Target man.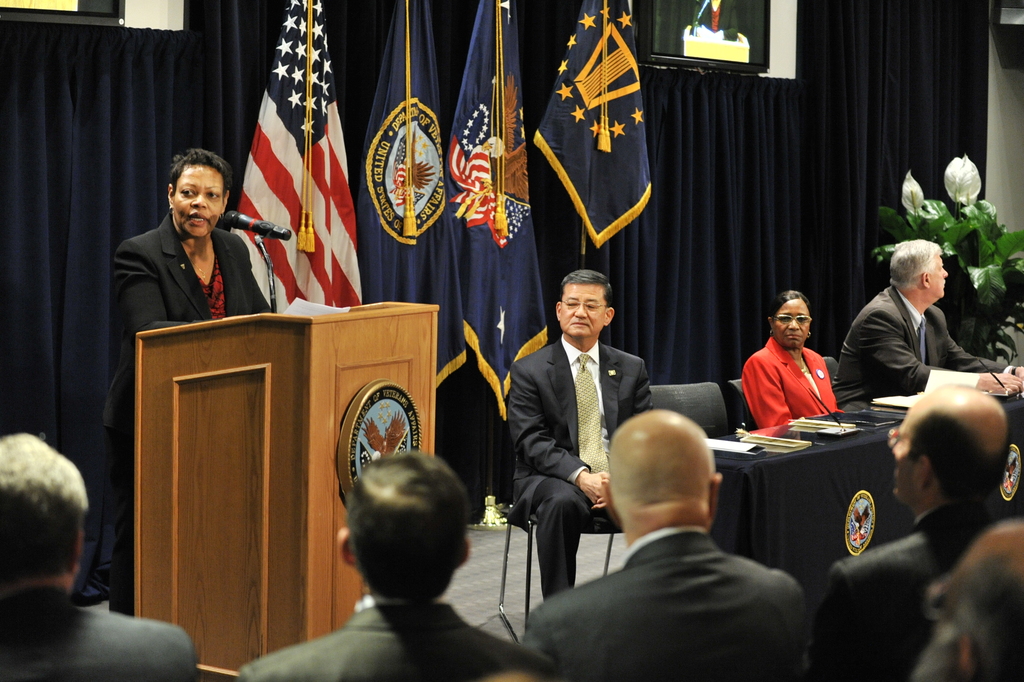
Target region: 827,234,1023,412.
